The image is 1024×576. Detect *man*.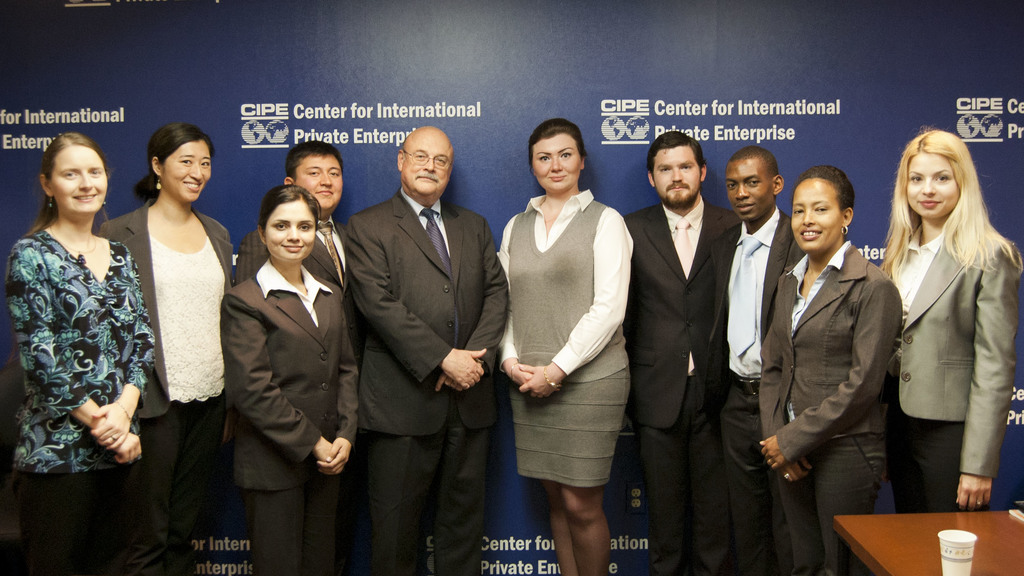
Detection: x1=328, y1=99, x2=502, y2=568.
